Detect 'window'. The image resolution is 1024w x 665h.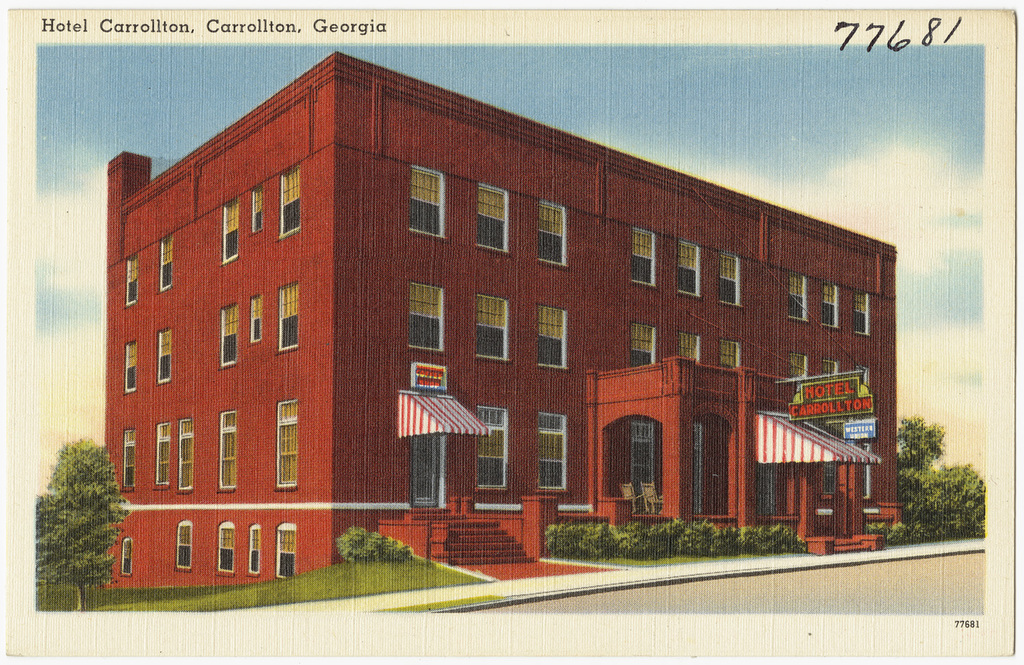
crop(627, 330, 651, 363).
